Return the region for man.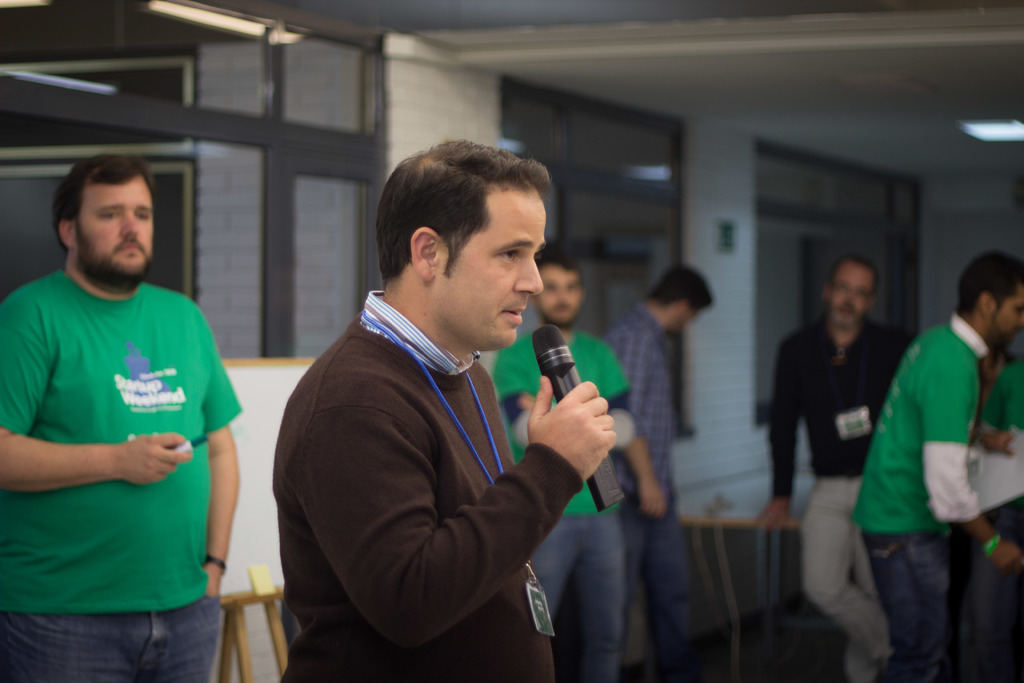
<bbox>268, 137, 611, 682</bbox>.
